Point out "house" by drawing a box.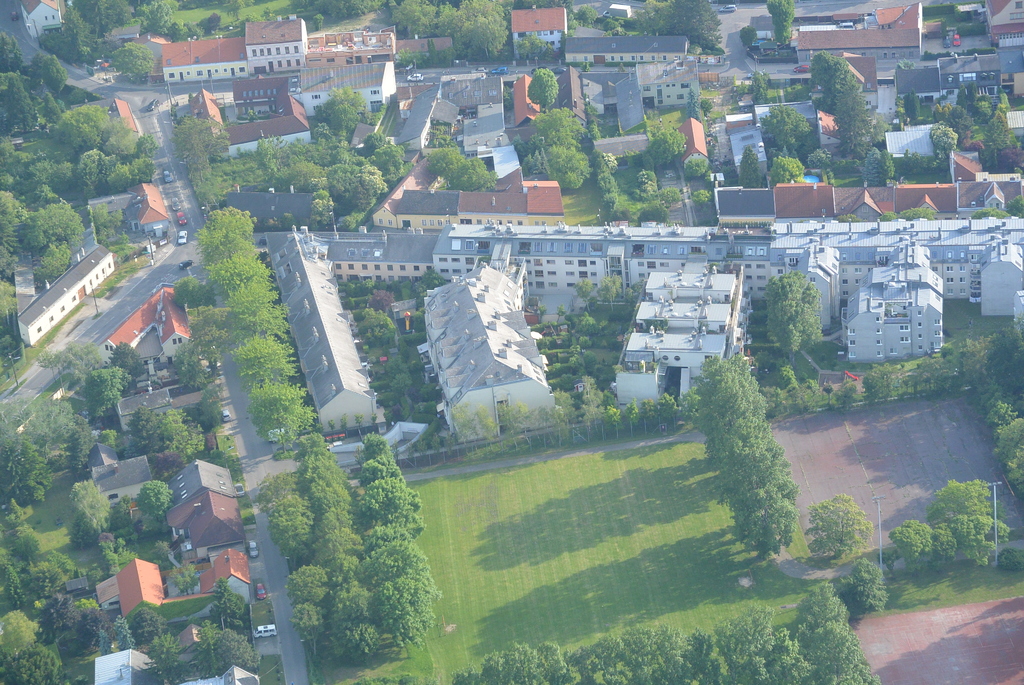
417 263 543 416.
